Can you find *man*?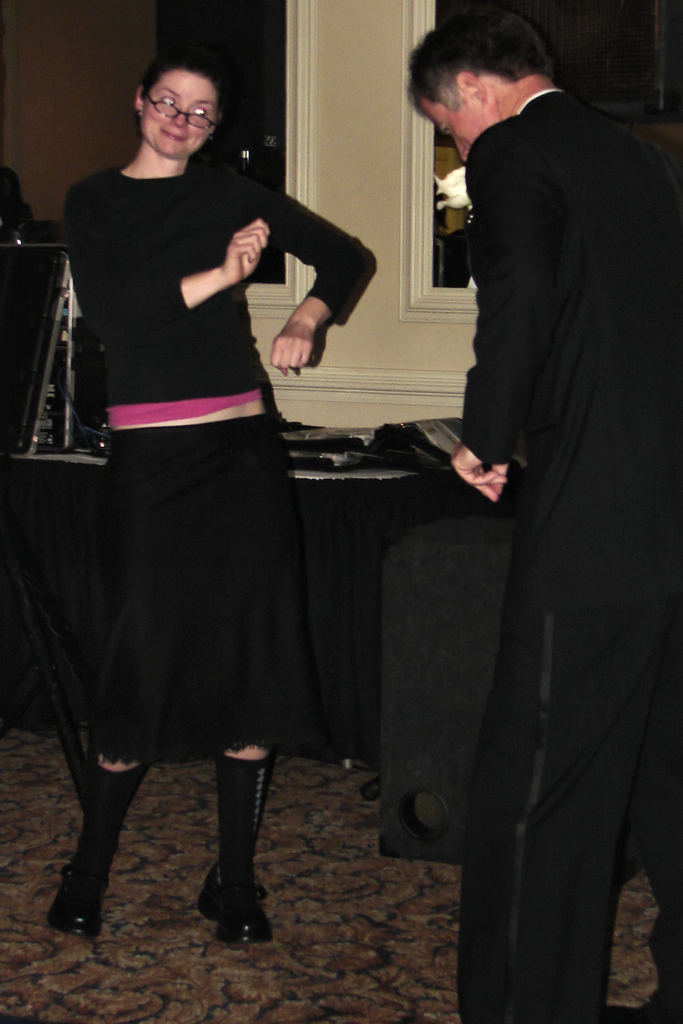
Yes, bounding box: 406/16/682/1023.
